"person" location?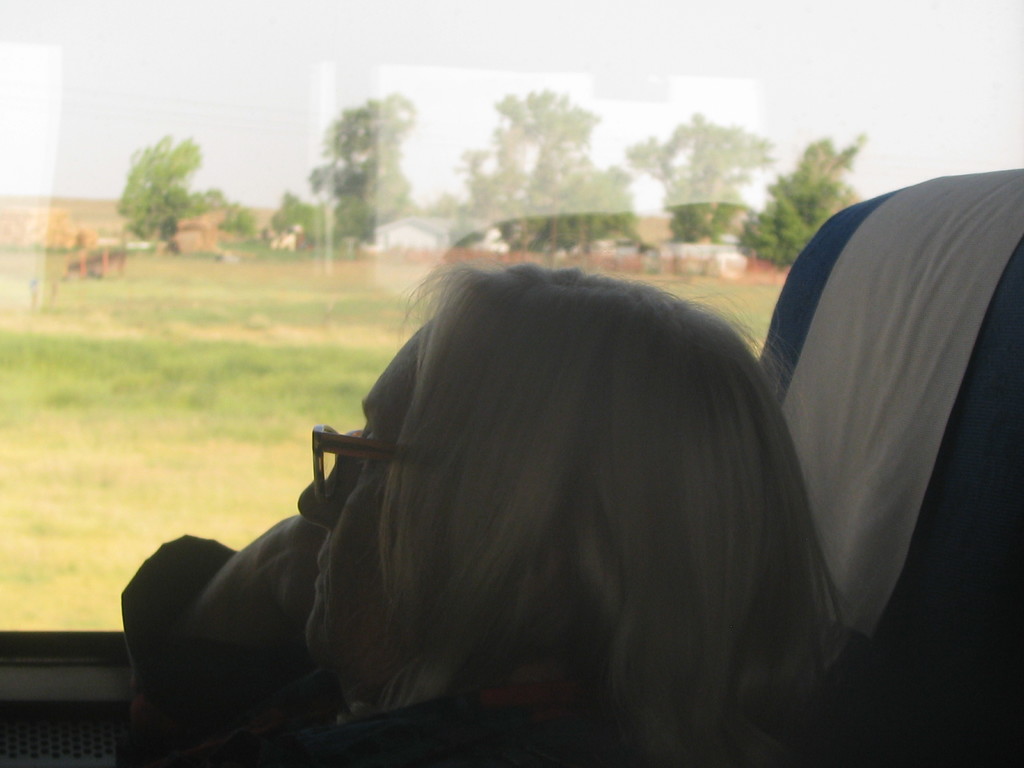
[109, 259, 901, 767]
